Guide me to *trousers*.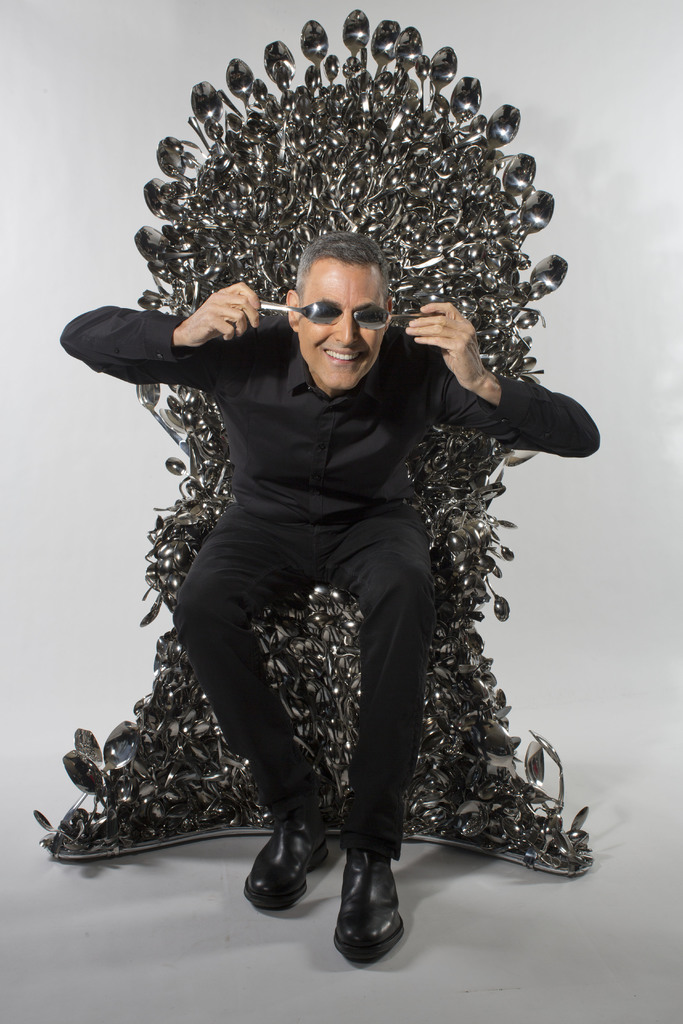
Guidance: (x1=152, y1=497, x2=524, y2=887).
